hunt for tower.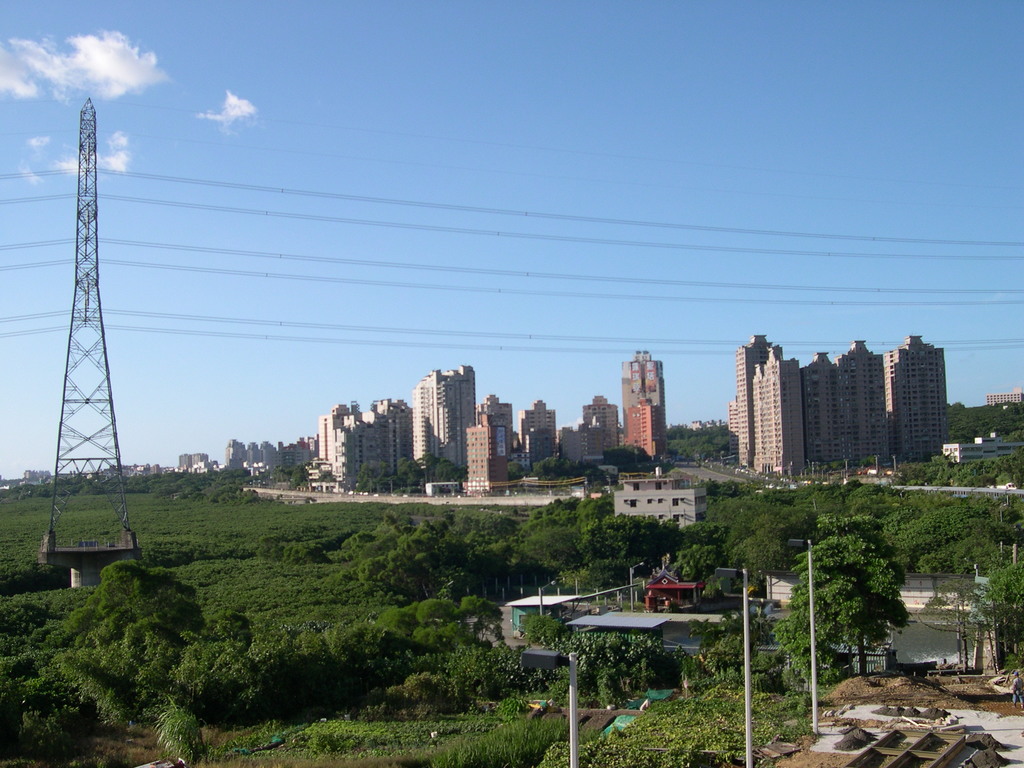
Hunted down at [x1=728, y1=331, x2=771, y2=470].
